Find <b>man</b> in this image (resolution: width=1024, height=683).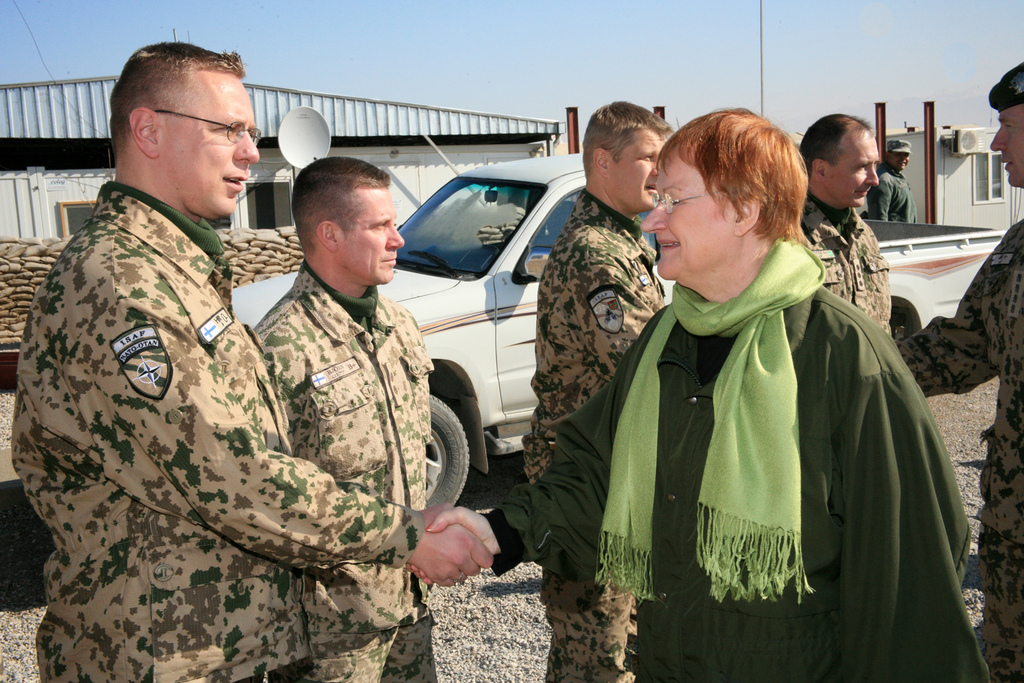
Rect(246, 157, 438, 682).
